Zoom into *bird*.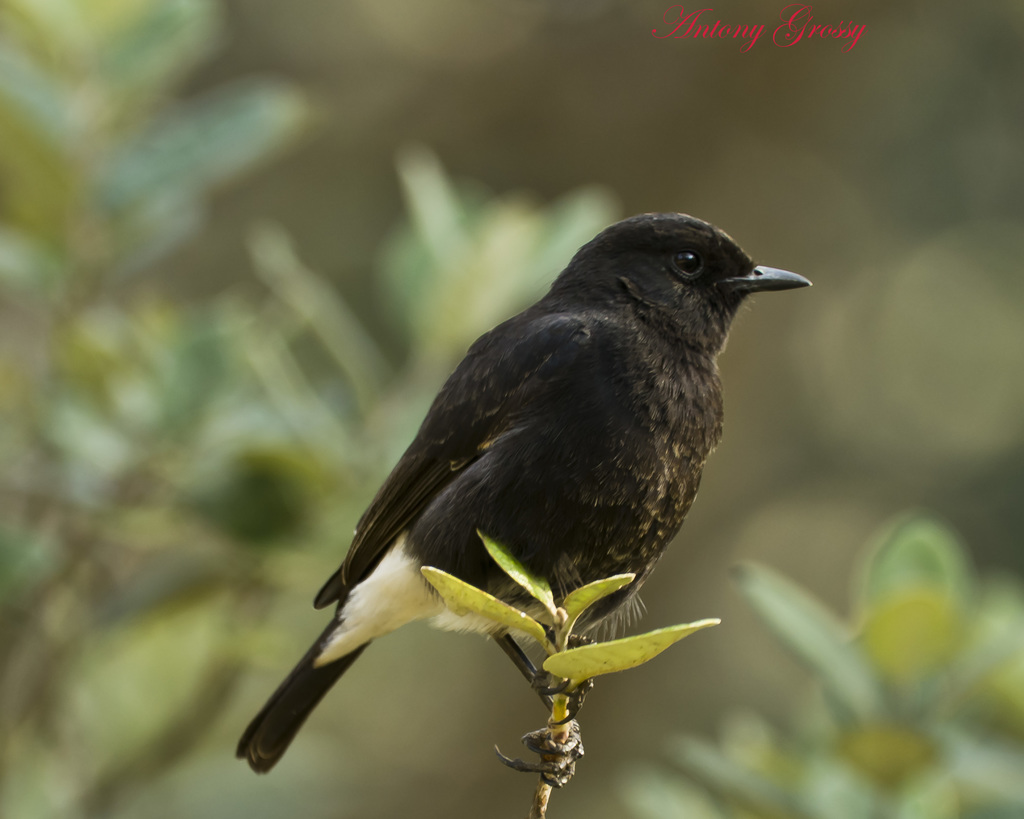
Zoom target: region(257, 207, 818, 763).
